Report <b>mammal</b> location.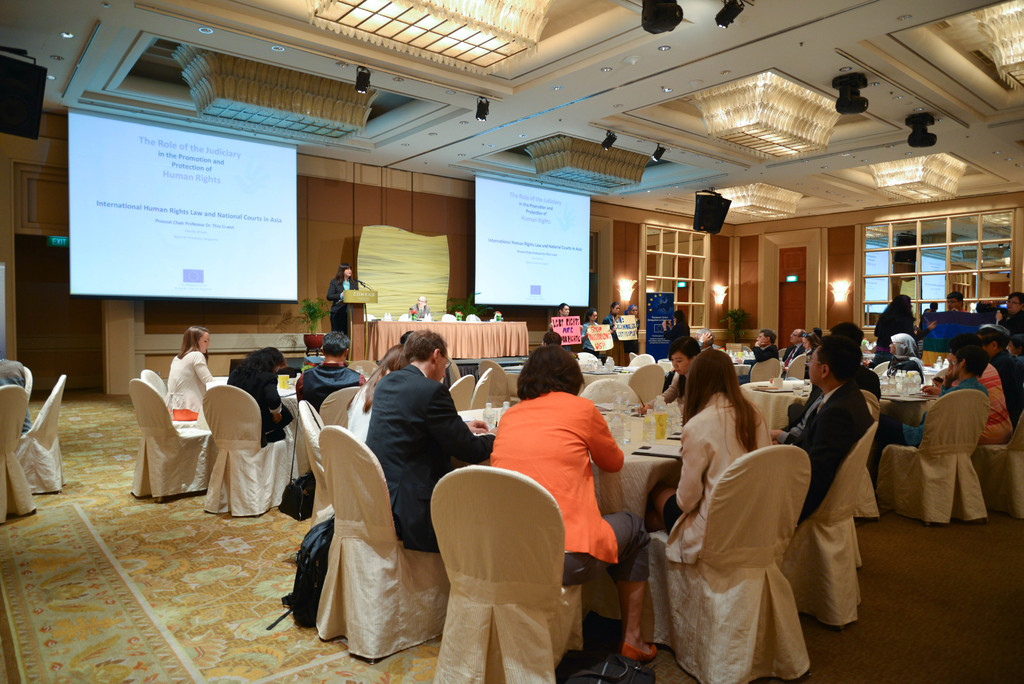
Report: locate(161, 325, 213, 426).
